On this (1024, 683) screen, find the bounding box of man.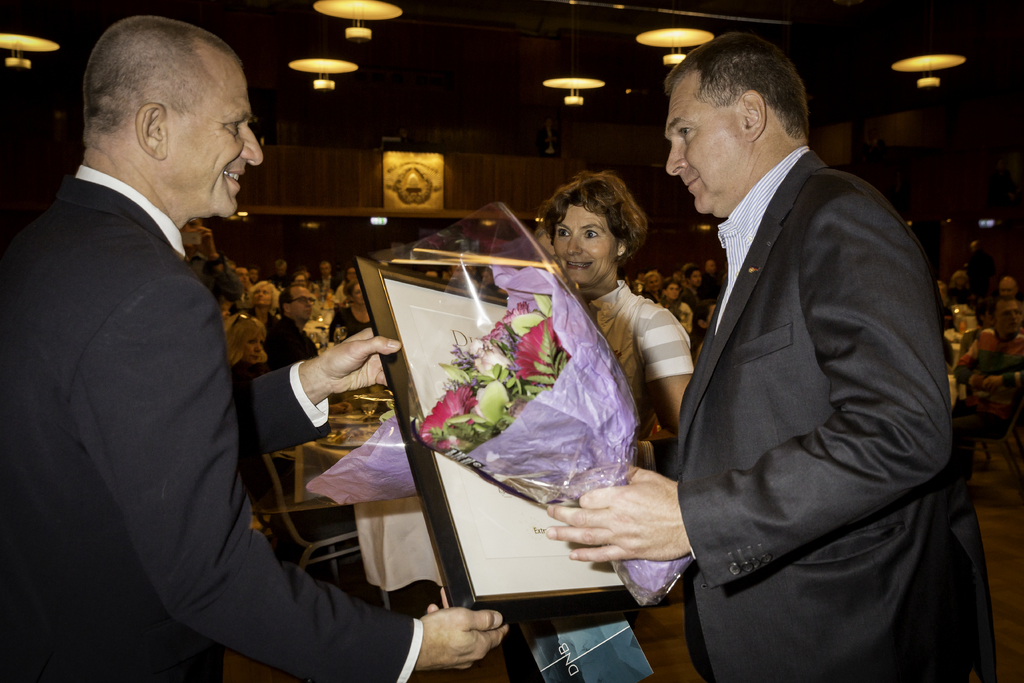
Bounding box: pyautogui.locateOnScreen(523, 9, 1006, 682).
